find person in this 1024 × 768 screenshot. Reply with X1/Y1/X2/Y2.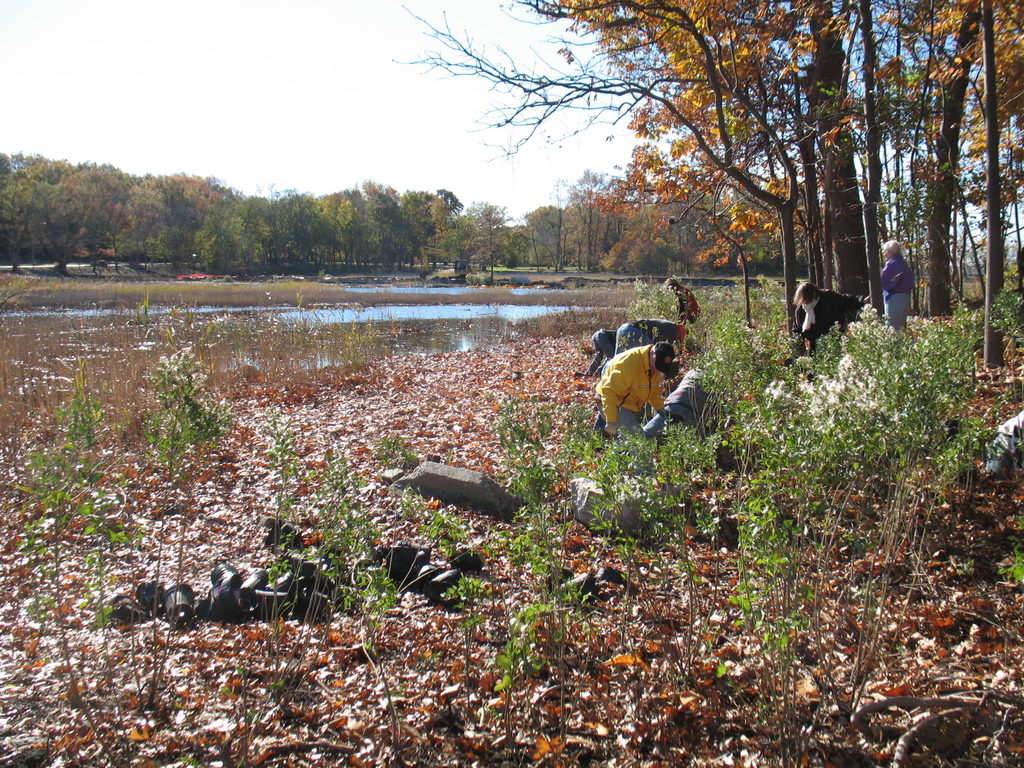
788/278/865/356.
